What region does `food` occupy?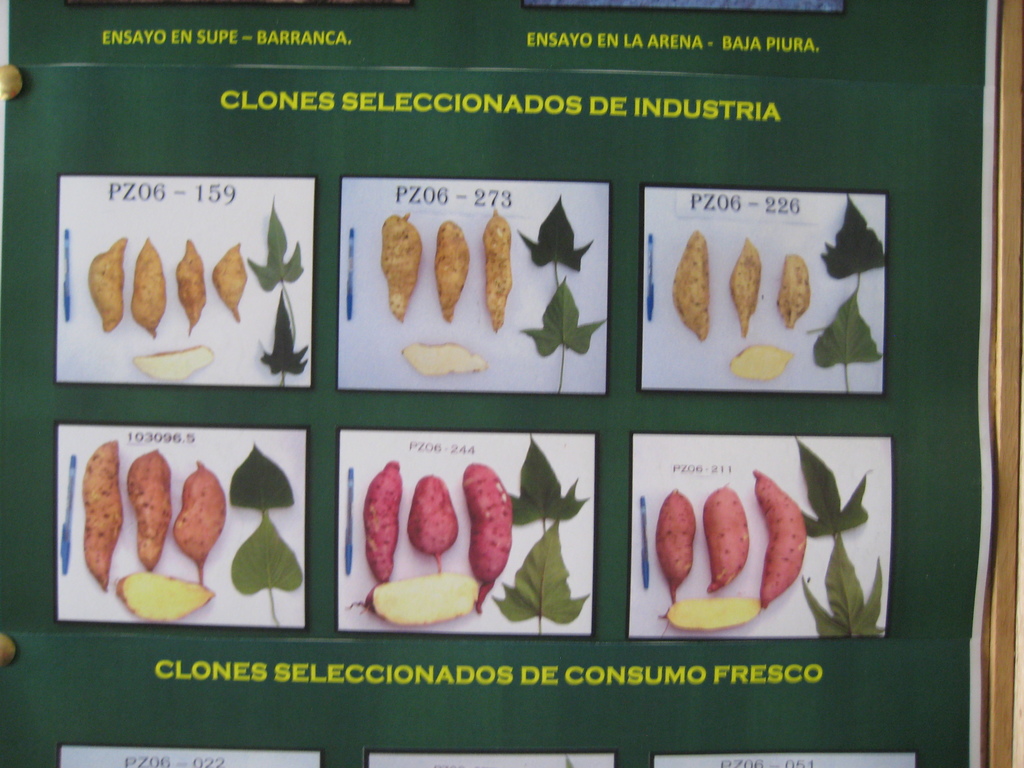
{"x1": 374, "y1": 211, "x2": 424, "y2": 326}.
